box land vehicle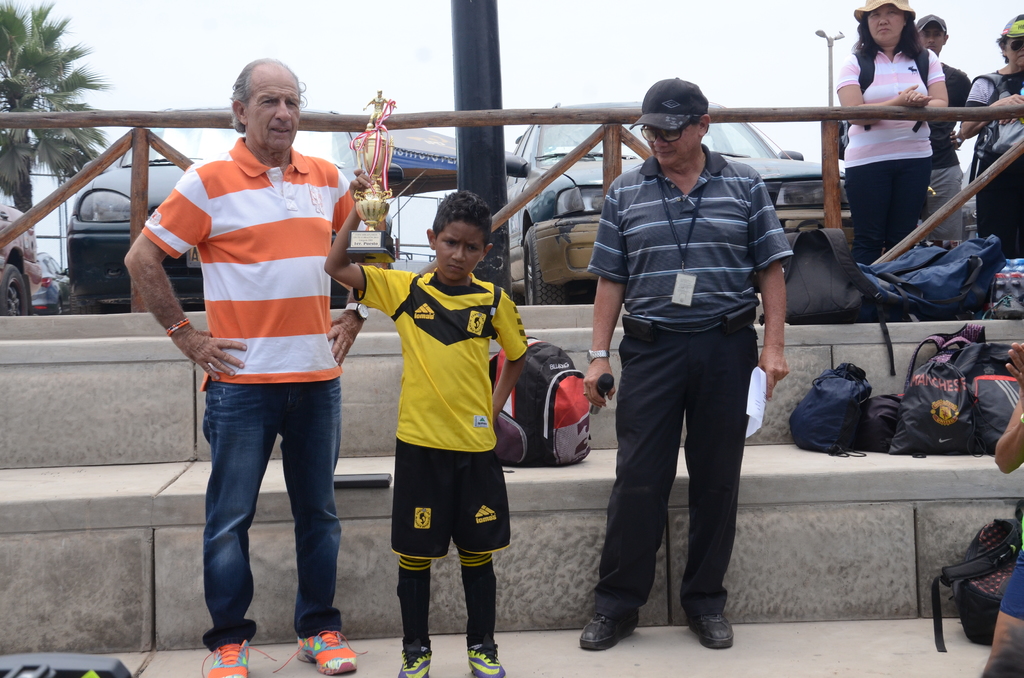
<region>0, 201, 44, 315</region>
